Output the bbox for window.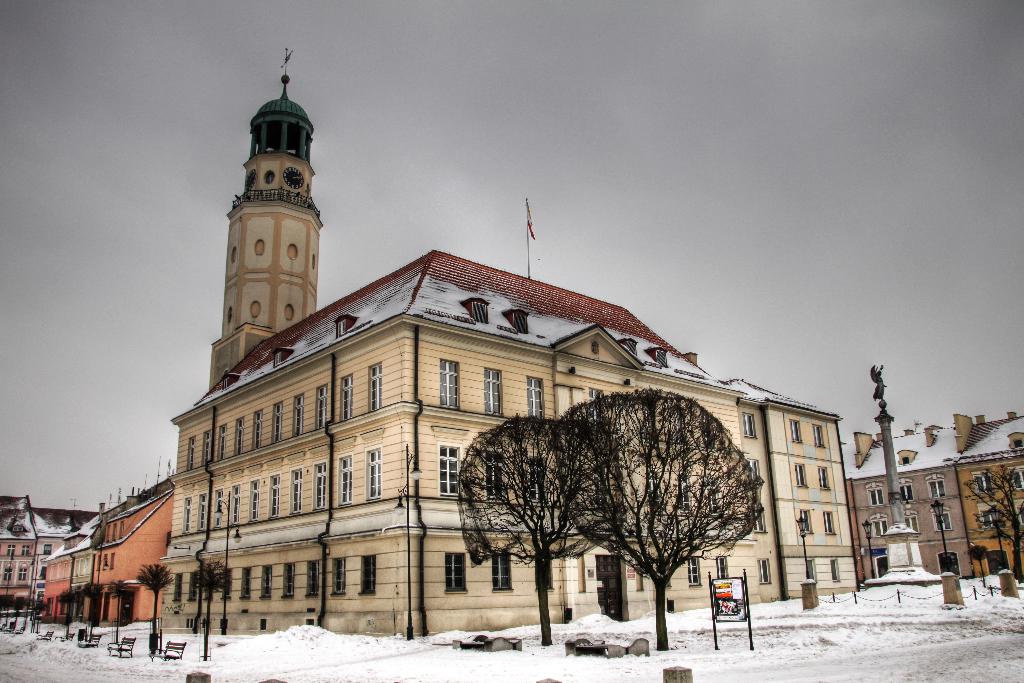
box=[484, 446, 504, 499].
